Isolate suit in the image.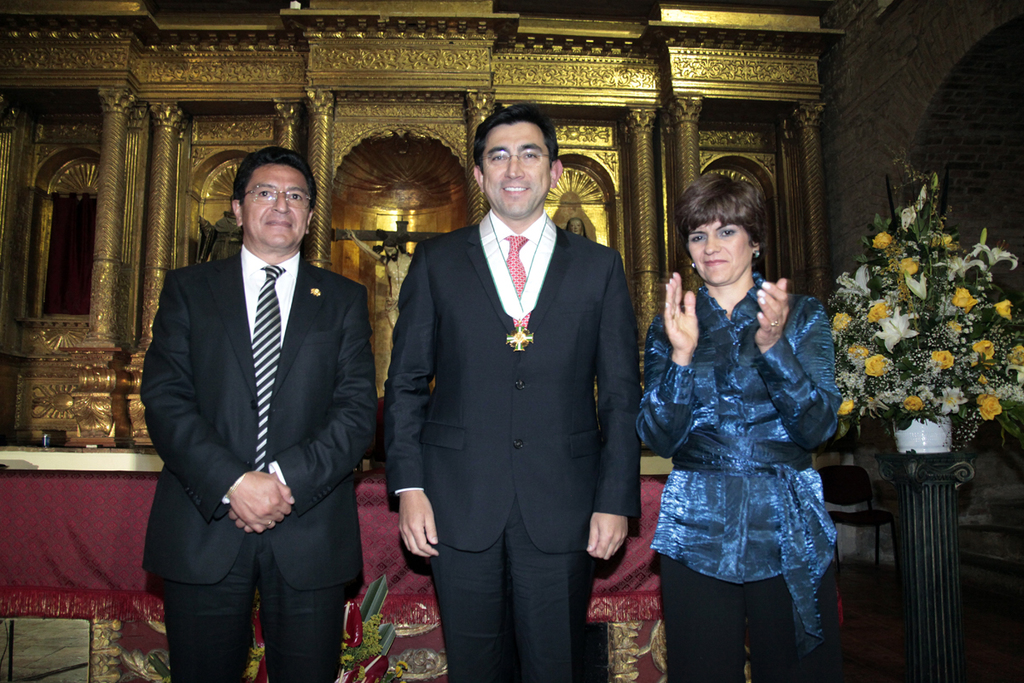
Isolated region: x1=136, y1=131, x2=380, y2=682.
